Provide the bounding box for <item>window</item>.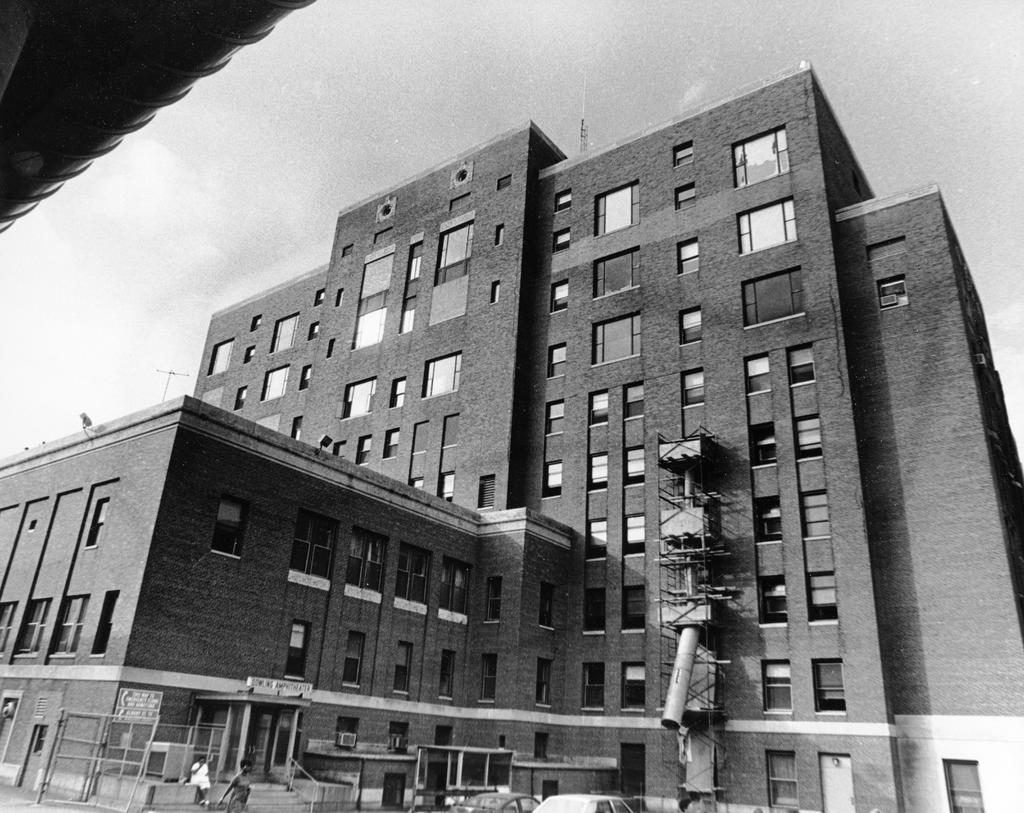
{"x1": 424, "y1": 221, "x2": 468, "y2": 325}.
